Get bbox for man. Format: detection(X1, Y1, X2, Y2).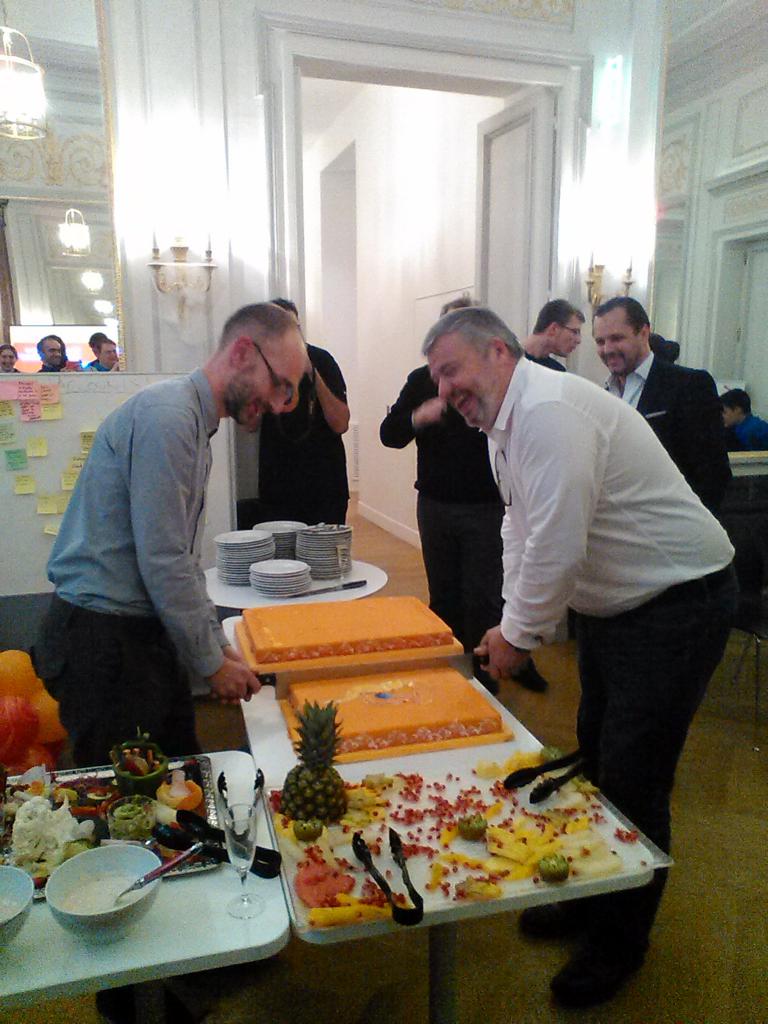
detection(81, 340, 129, 376).
